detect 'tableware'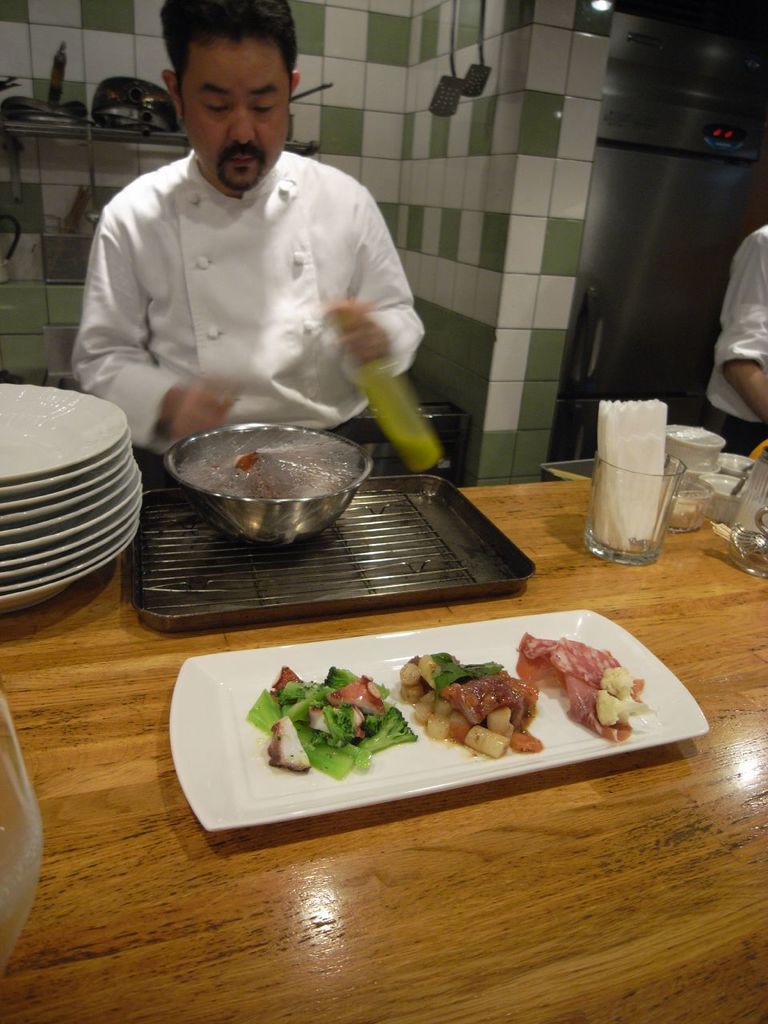
[left=583, top=450, right=680, bottom=562]
